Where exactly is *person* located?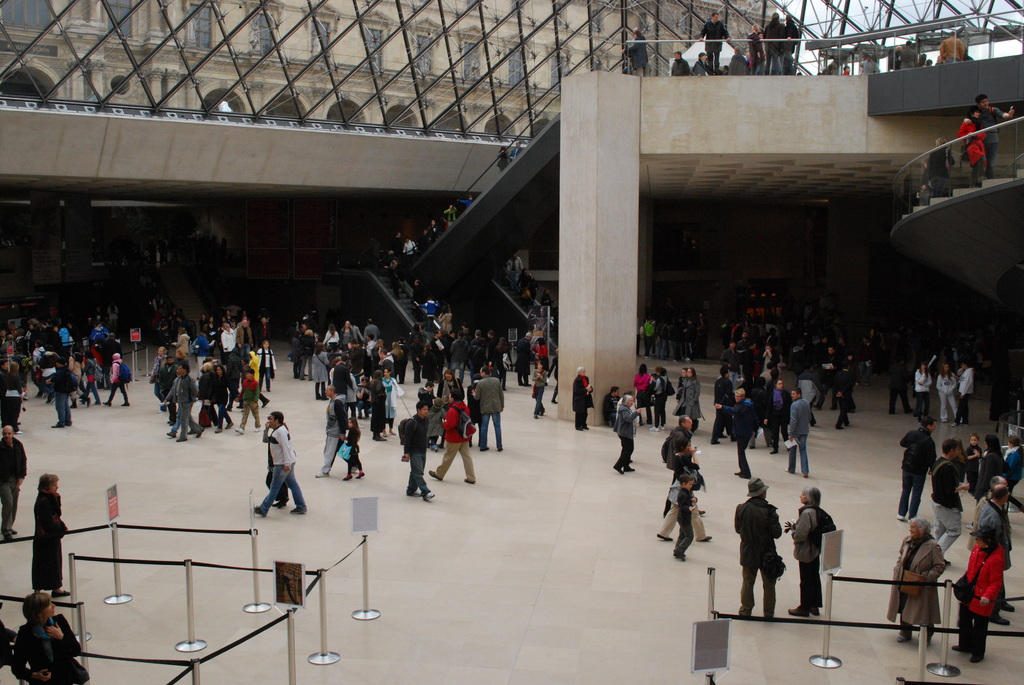
Its bounding box is <region>674, 360, 691, 401</region>.
